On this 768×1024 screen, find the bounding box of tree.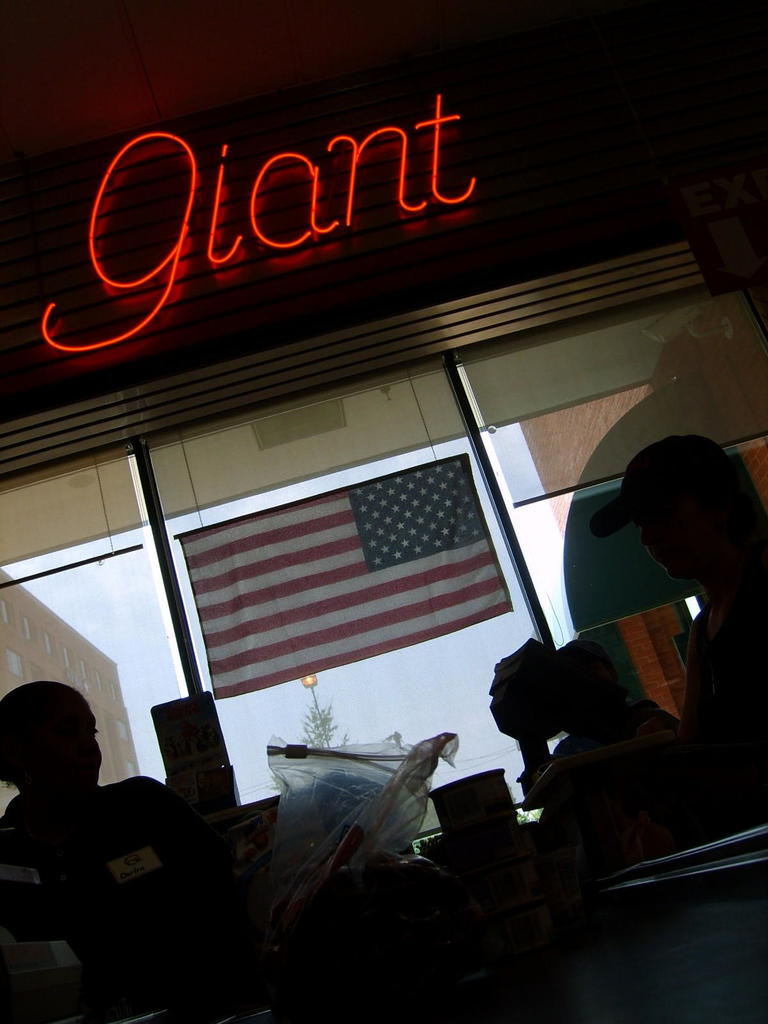
Bounding box: [x1=300, y1=699, x2=348, y2=744].
